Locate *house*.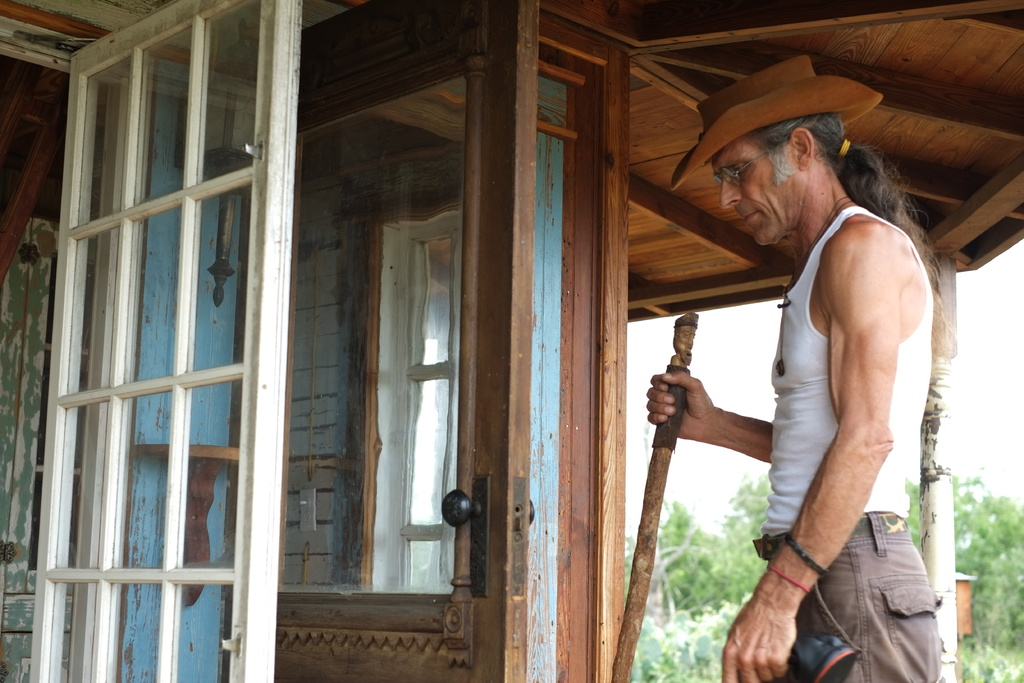
Bounding box: x1=0 y1=0 x2=892 y2=682.
